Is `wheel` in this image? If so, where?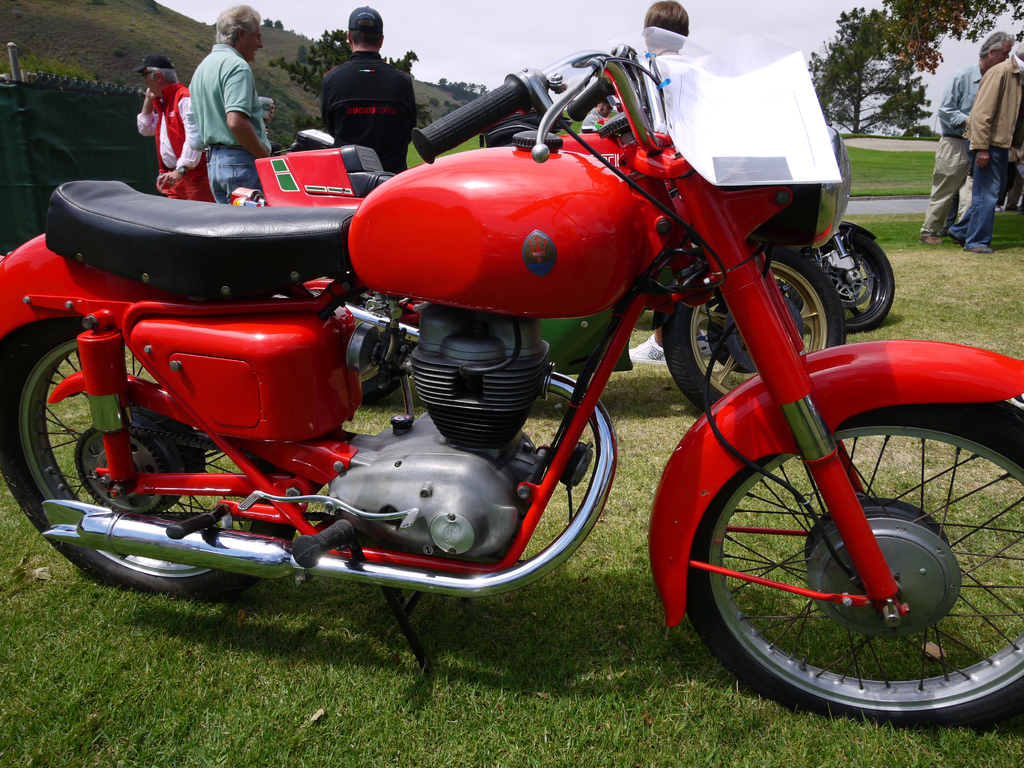
Yes, at {"x1": 663, "y1": 246, "x2": 848, "y2": 410}.
